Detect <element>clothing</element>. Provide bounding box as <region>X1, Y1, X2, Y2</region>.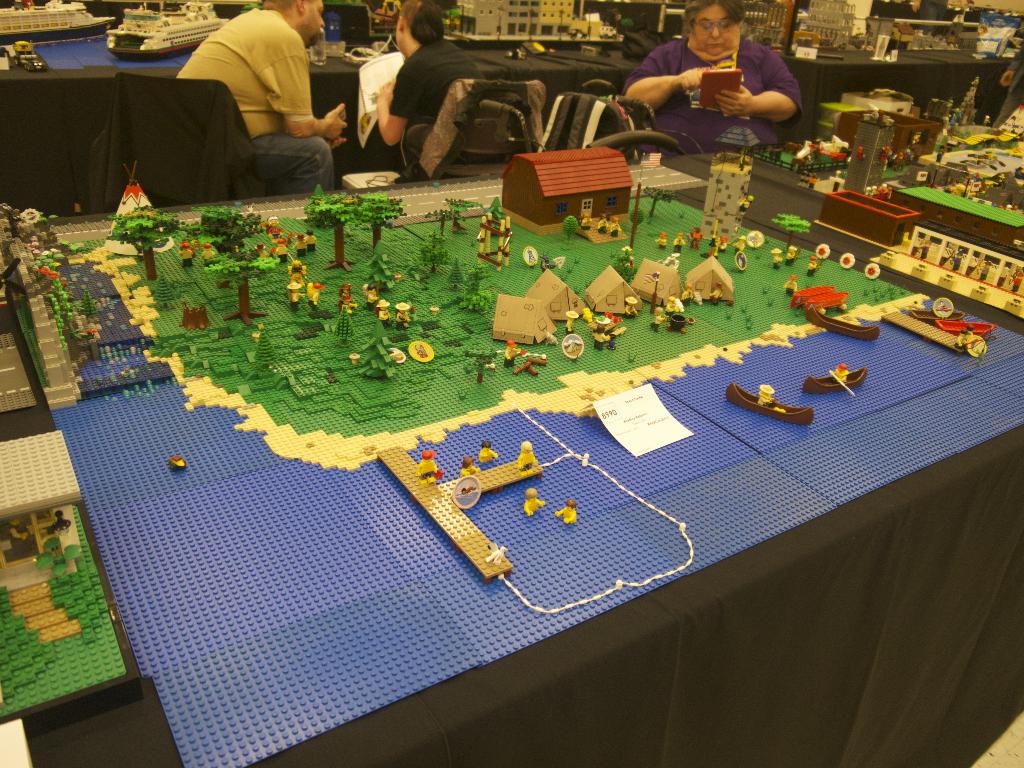
<region>371, 32, 481, 164</region>.
